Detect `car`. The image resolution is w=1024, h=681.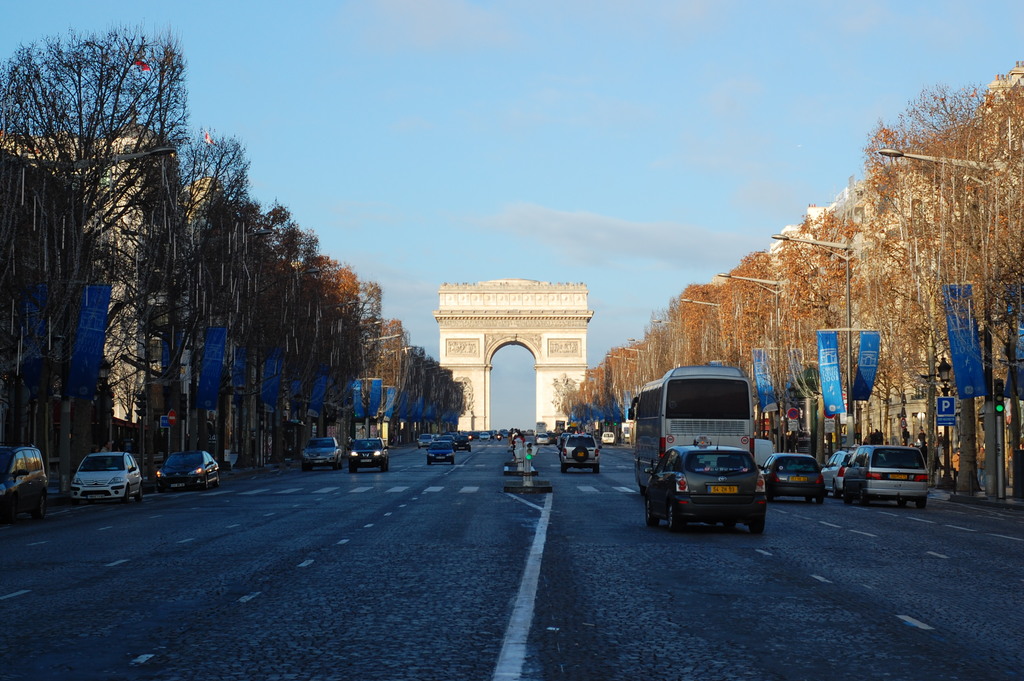
[x1=437, y1=435, x2=457, y2=446].
